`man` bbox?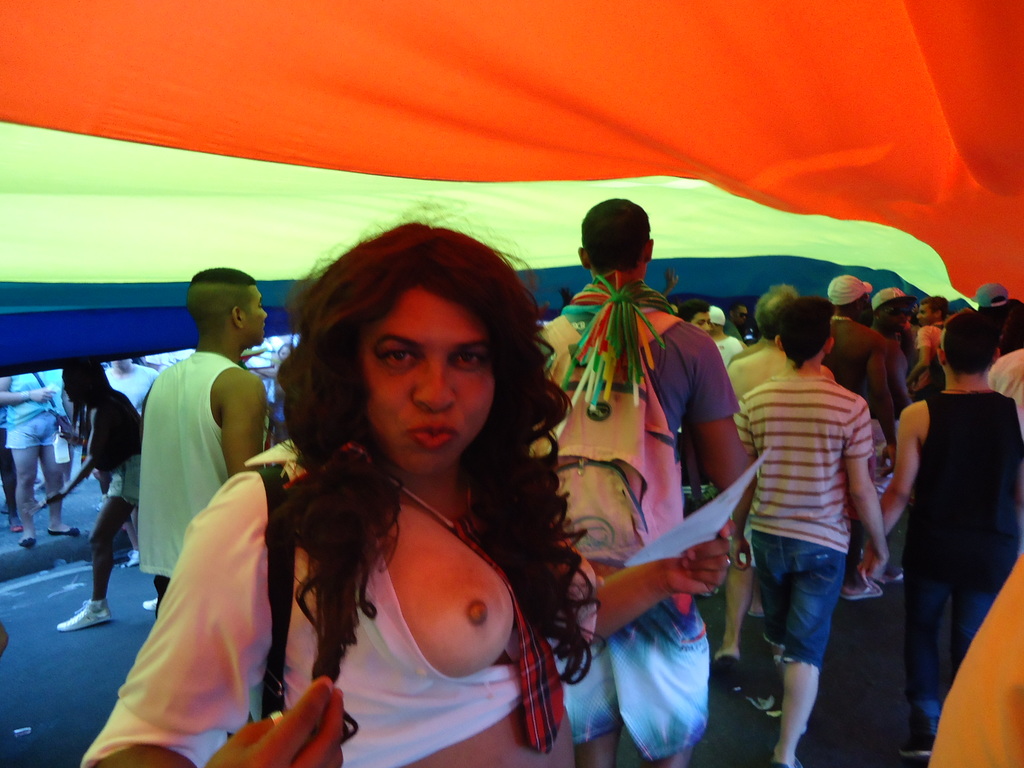
x1=137, y1=268, x2=266, y2=608
